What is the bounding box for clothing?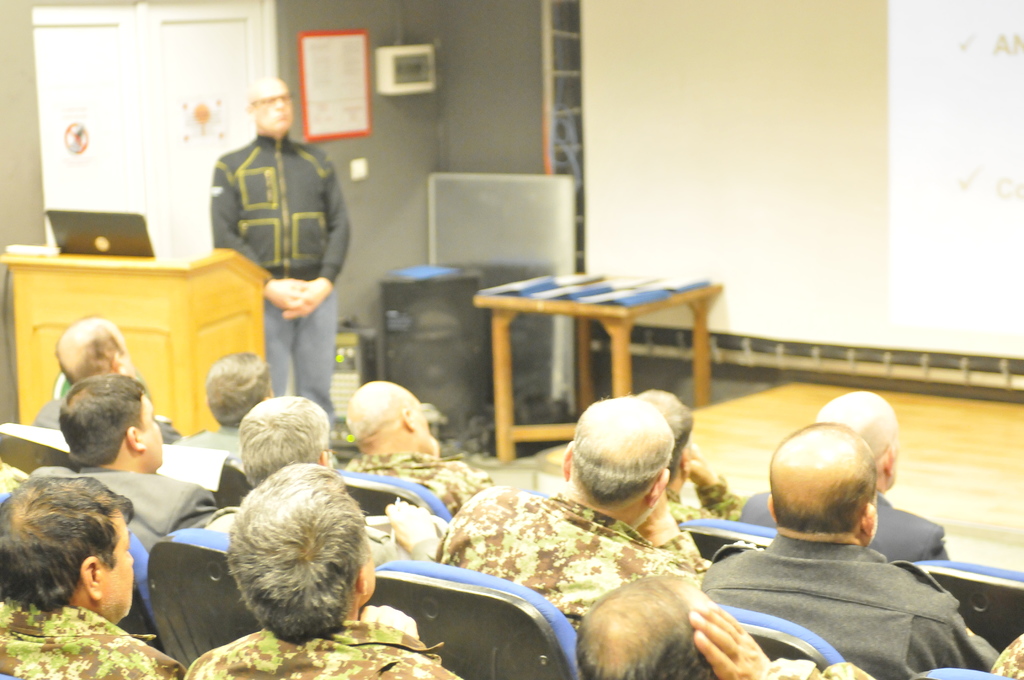
0 594 181 679.
